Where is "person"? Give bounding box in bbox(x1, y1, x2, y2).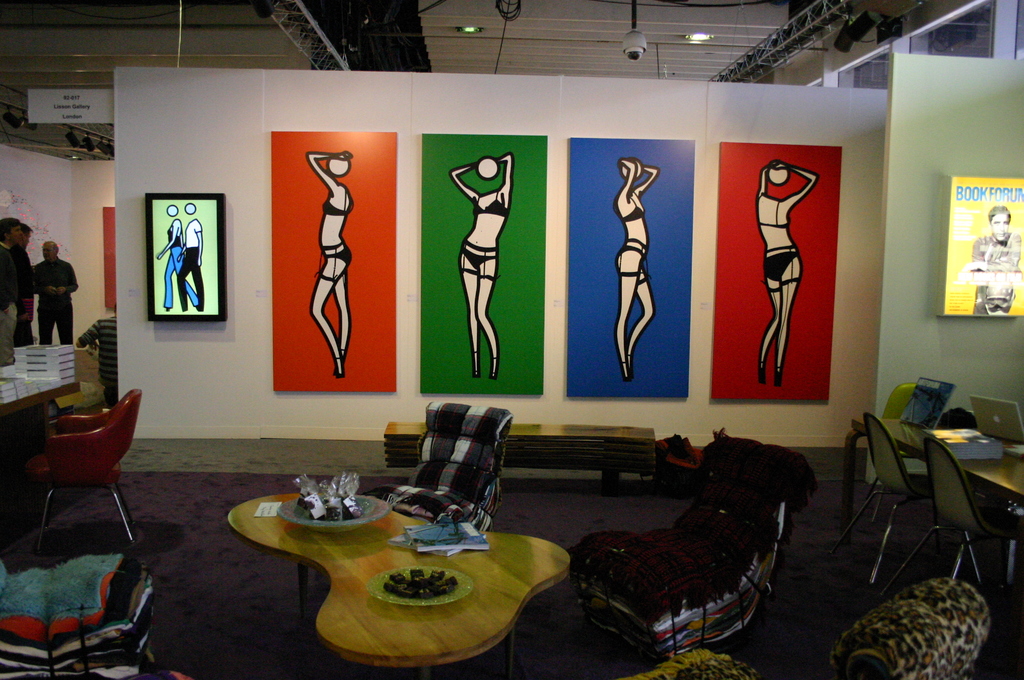
bbox(615, 159, 655, 382).
